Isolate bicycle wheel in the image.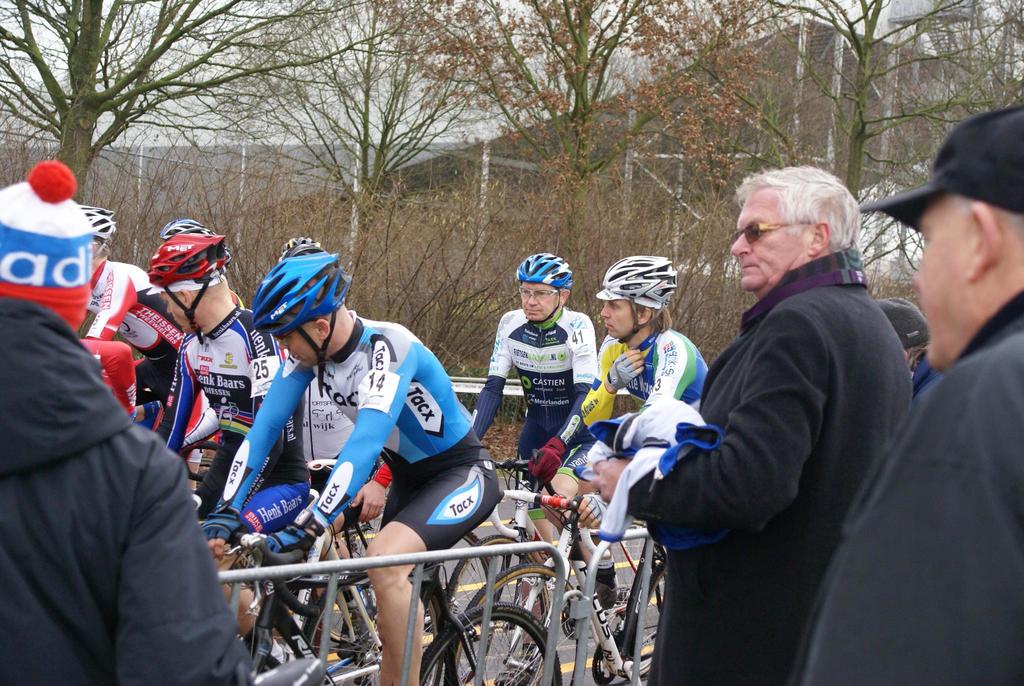
Isolated region: Rect(305, 585, 444, 685).
